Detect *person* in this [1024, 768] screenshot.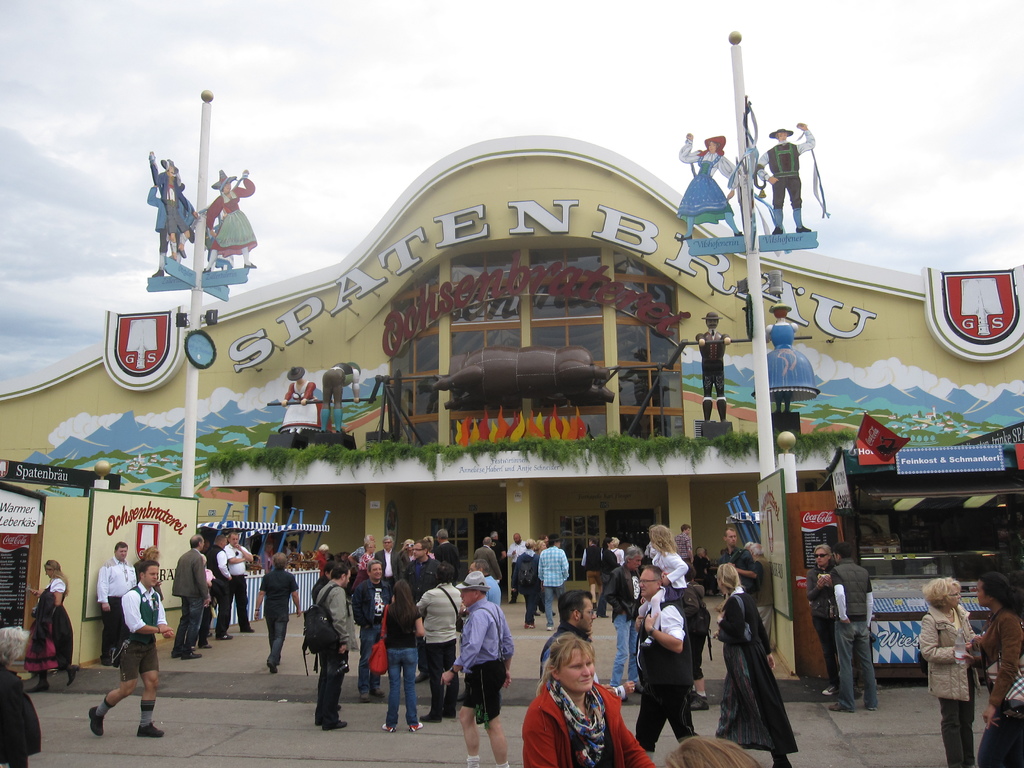
Detection: x1=297, y1=567, x2=355, y2=740.
